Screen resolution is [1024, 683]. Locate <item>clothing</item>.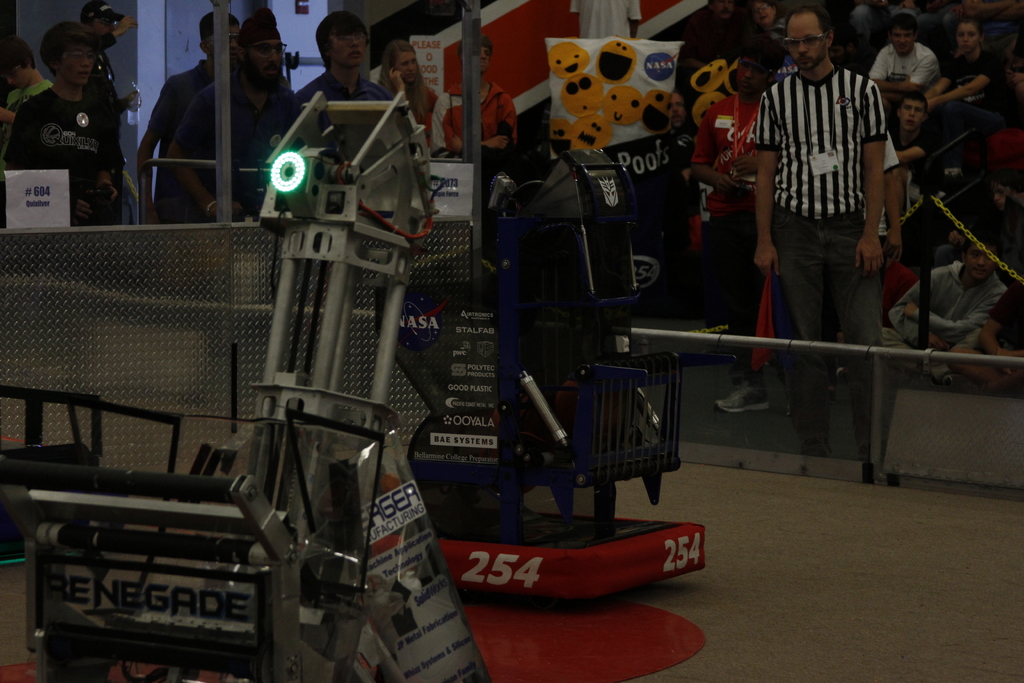
863:42:934:90.
